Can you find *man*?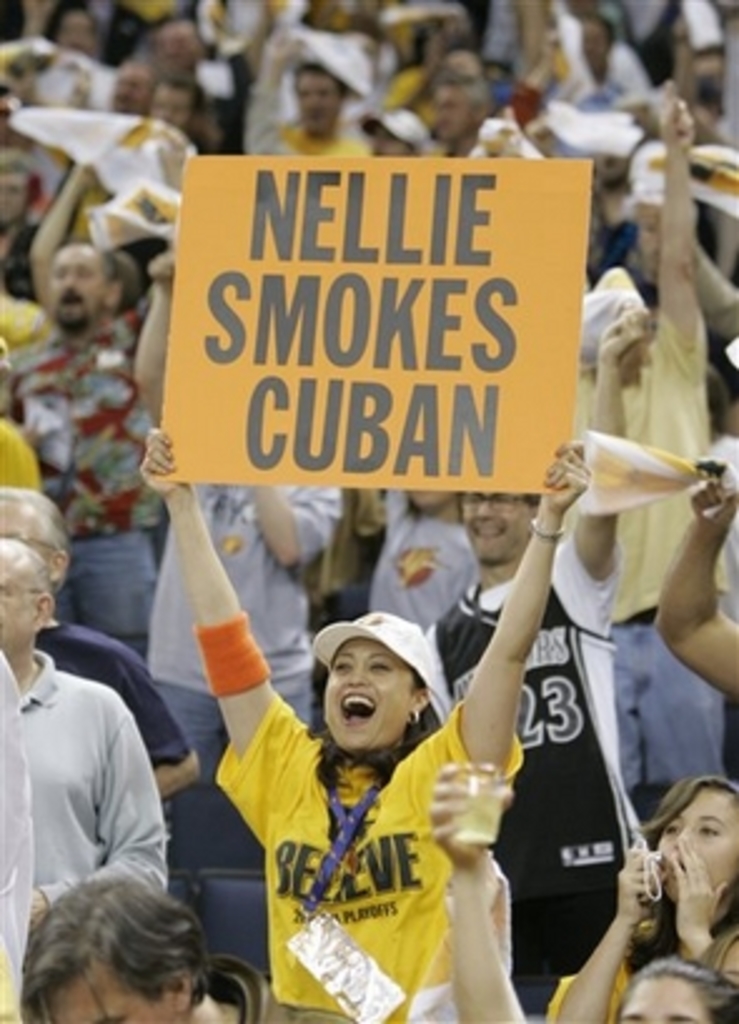
Yes, bounding box: <box>23,869,368,1021</box>.
